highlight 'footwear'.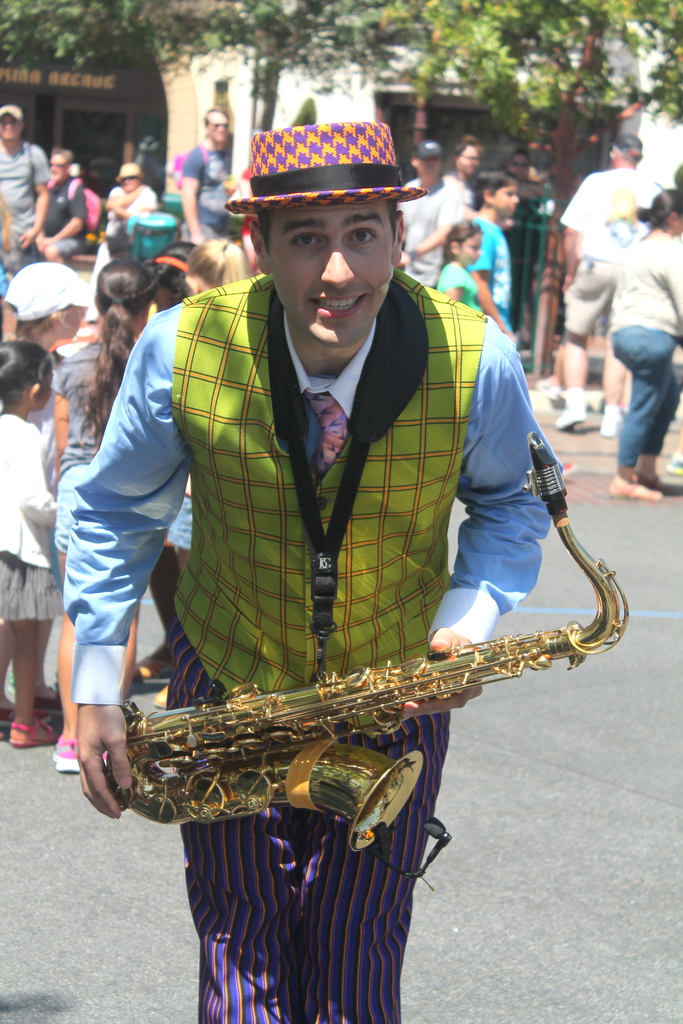
Highlighted region: 607,472,664,502.
